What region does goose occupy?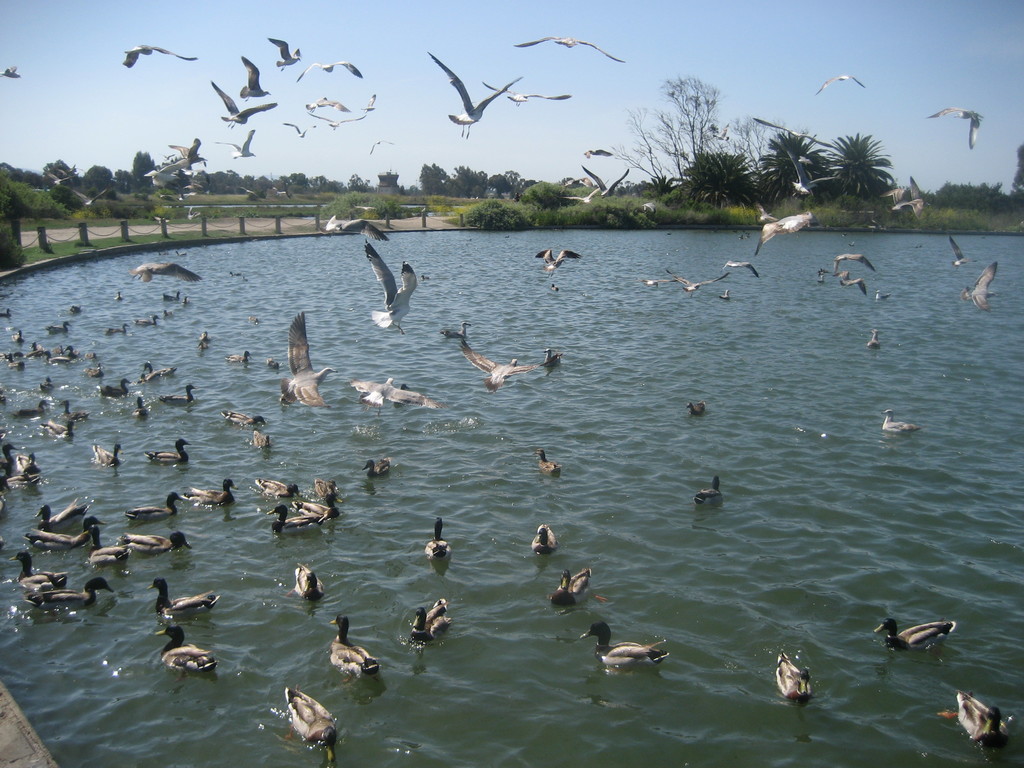
724, 260, 761, 278.
